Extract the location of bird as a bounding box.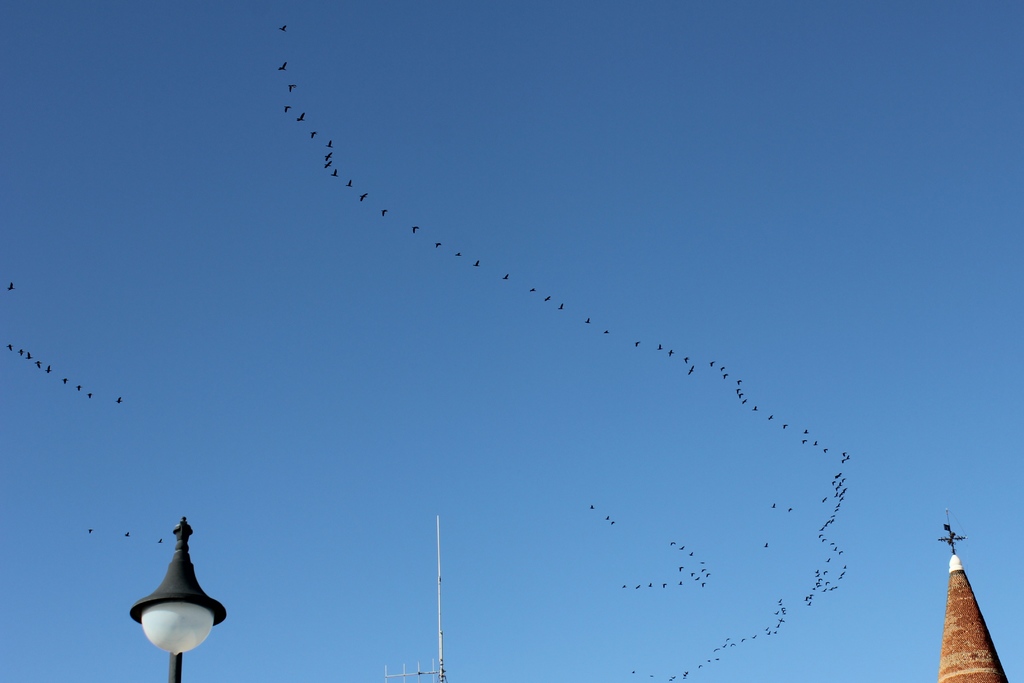
x1=325 y1=144 x2=335 y2=162.
